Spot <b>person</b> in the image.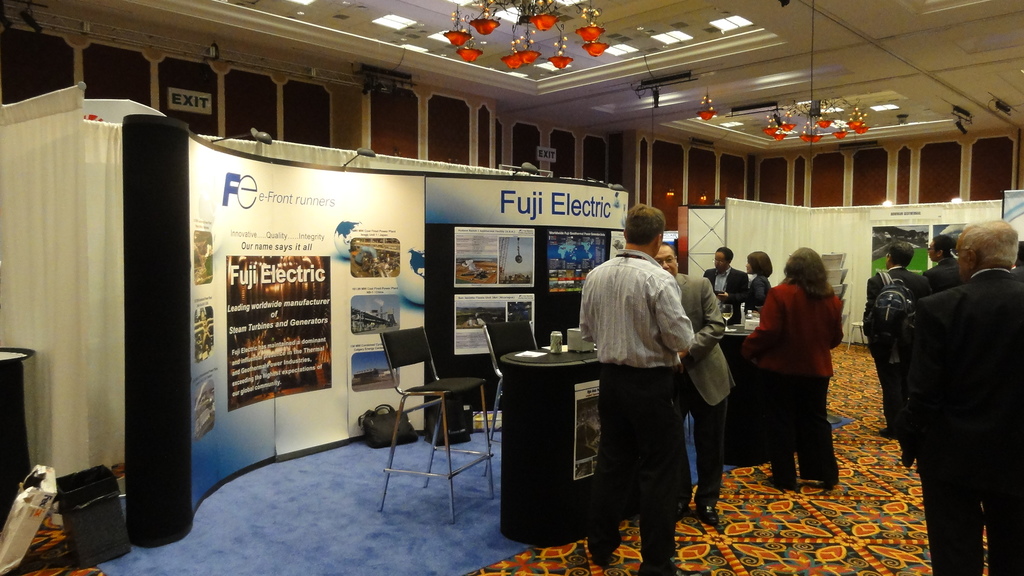
<b>person</b> found at box=[701, 246, 749, 314].
